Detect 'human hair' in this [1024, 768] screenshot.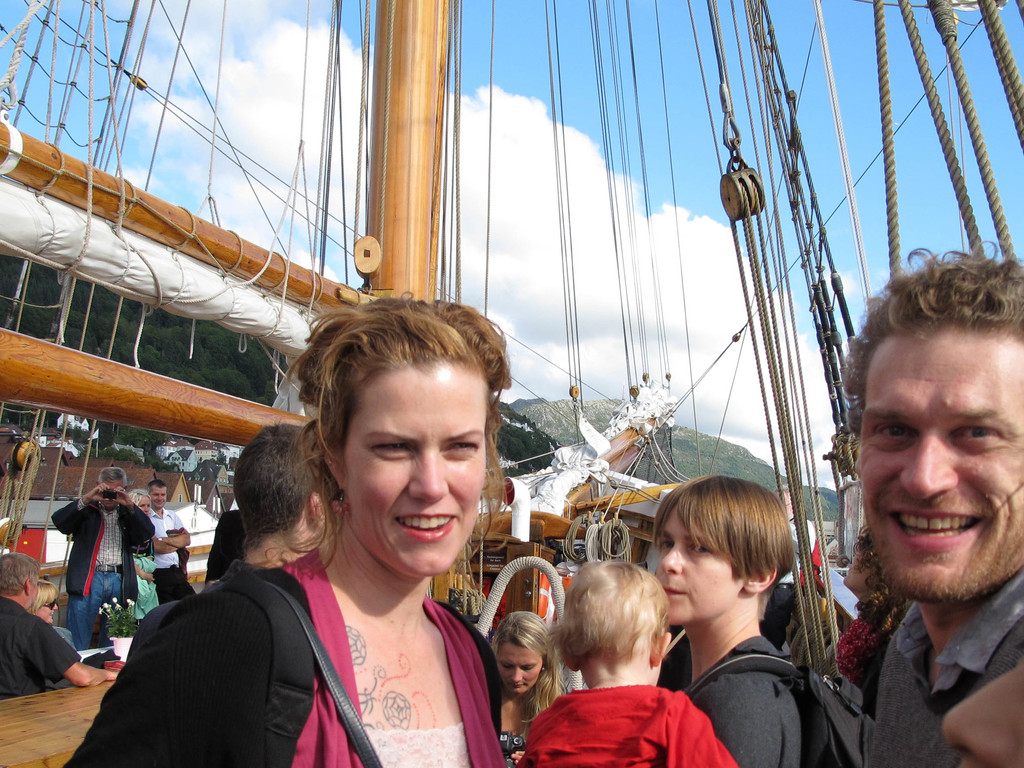
Detection: [654, 470, 792, 589].
